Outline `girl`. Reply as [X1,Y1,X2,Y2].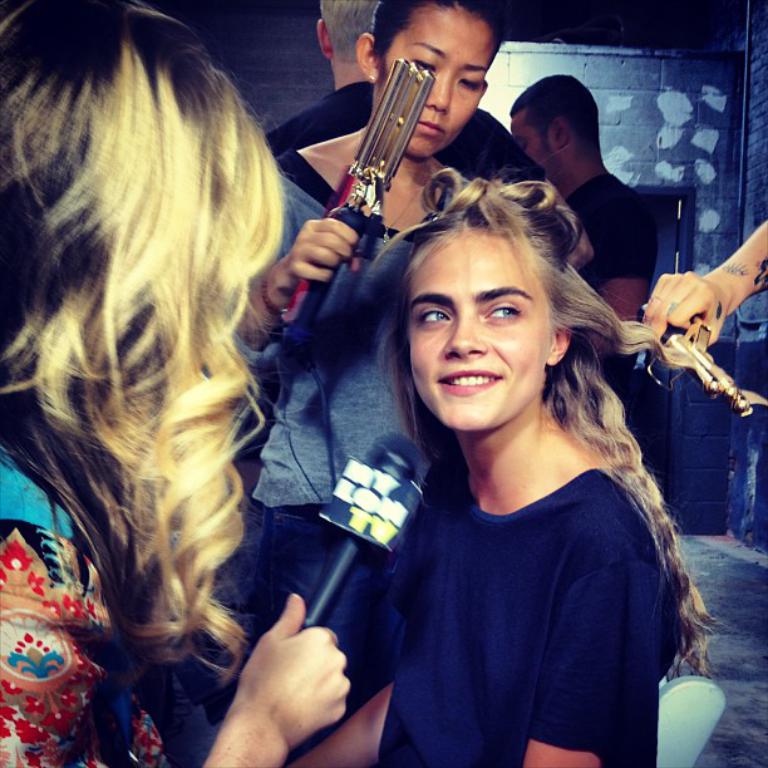
[290,163,730,767].
